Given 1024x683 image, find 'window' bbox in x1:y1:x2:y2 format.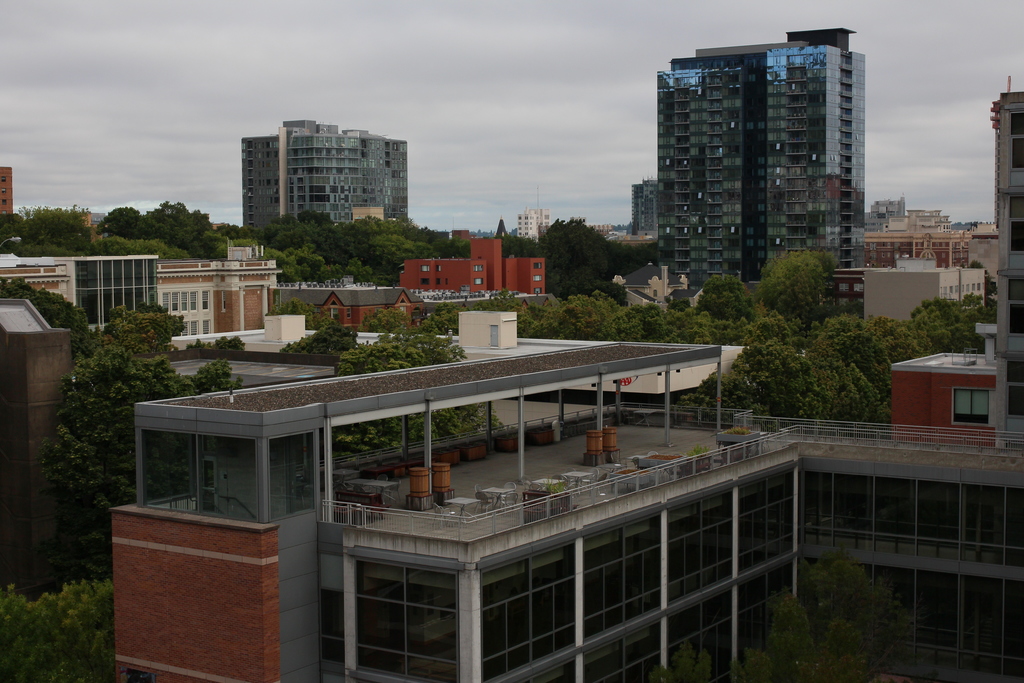
418:263:430:271.
